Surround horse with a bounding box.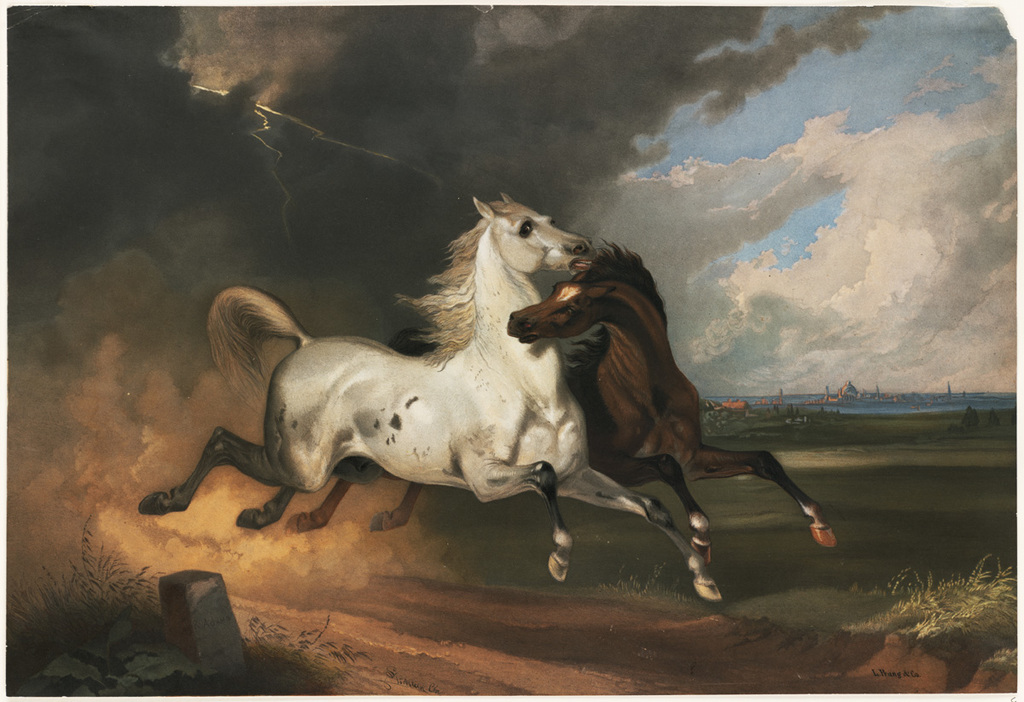
bbox=[131, 189, 724, 605].
